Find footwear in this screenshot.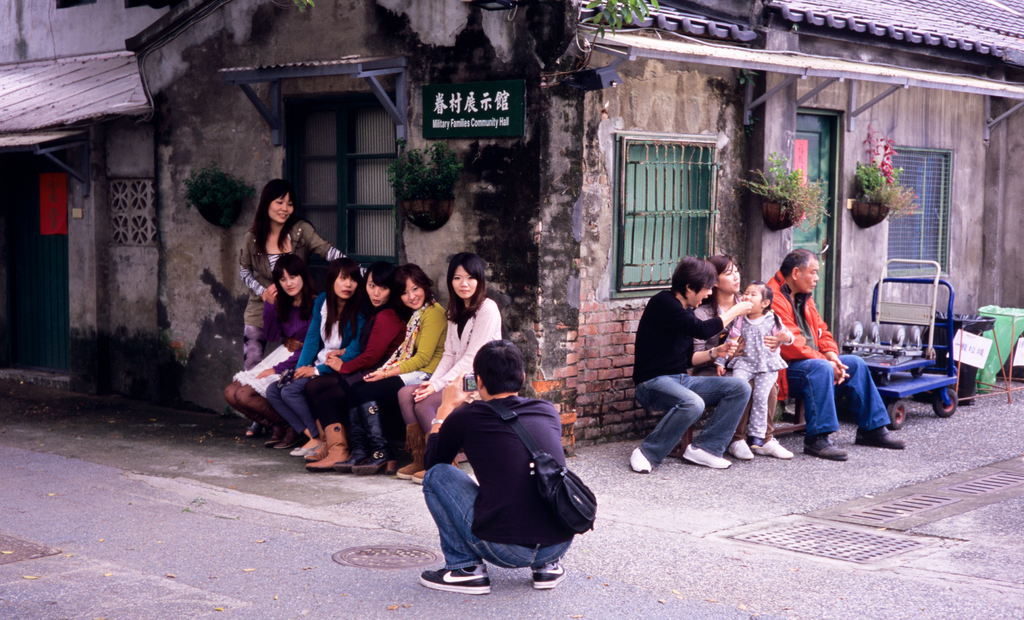
The bounding box for footwear is x1=268, y1=425, x2=284, y2=446.
